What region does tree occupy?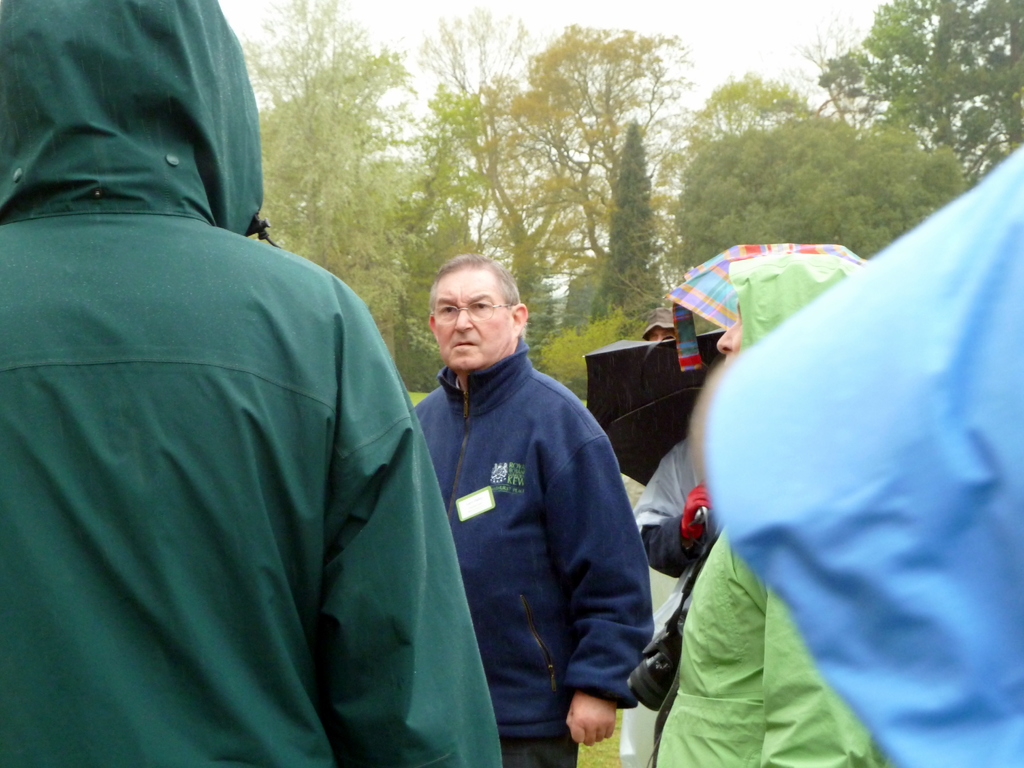
left=236, top=0, right=447, bottom=394.
